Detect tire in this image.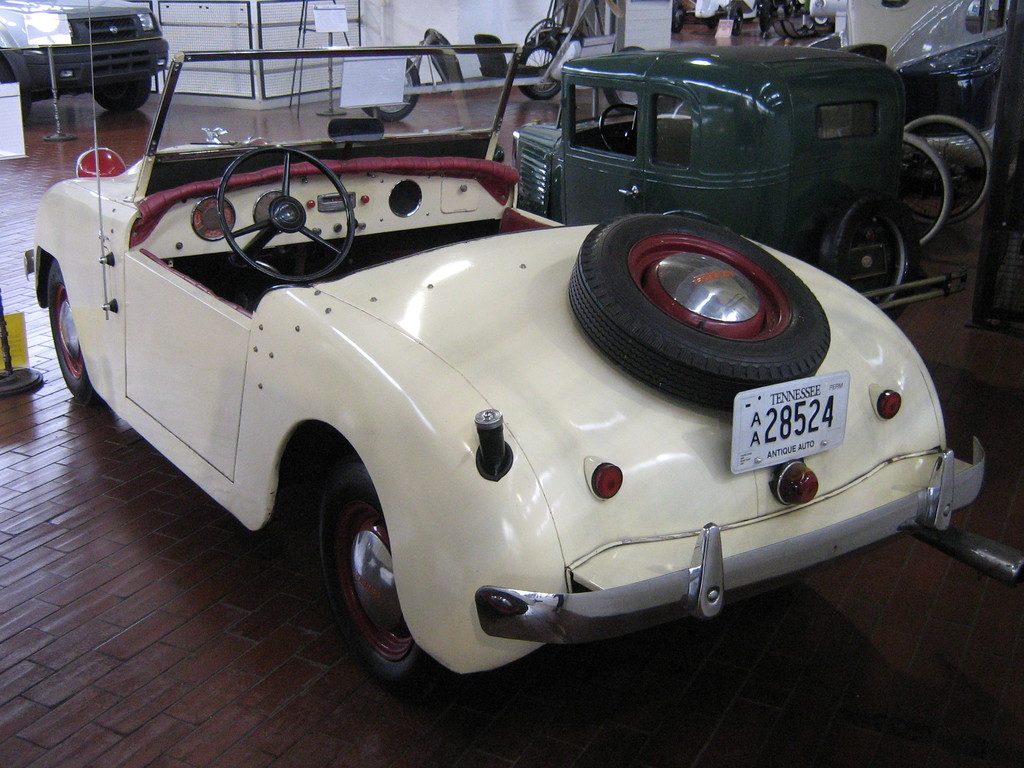
Detection: 792, 10, 809, 31.
